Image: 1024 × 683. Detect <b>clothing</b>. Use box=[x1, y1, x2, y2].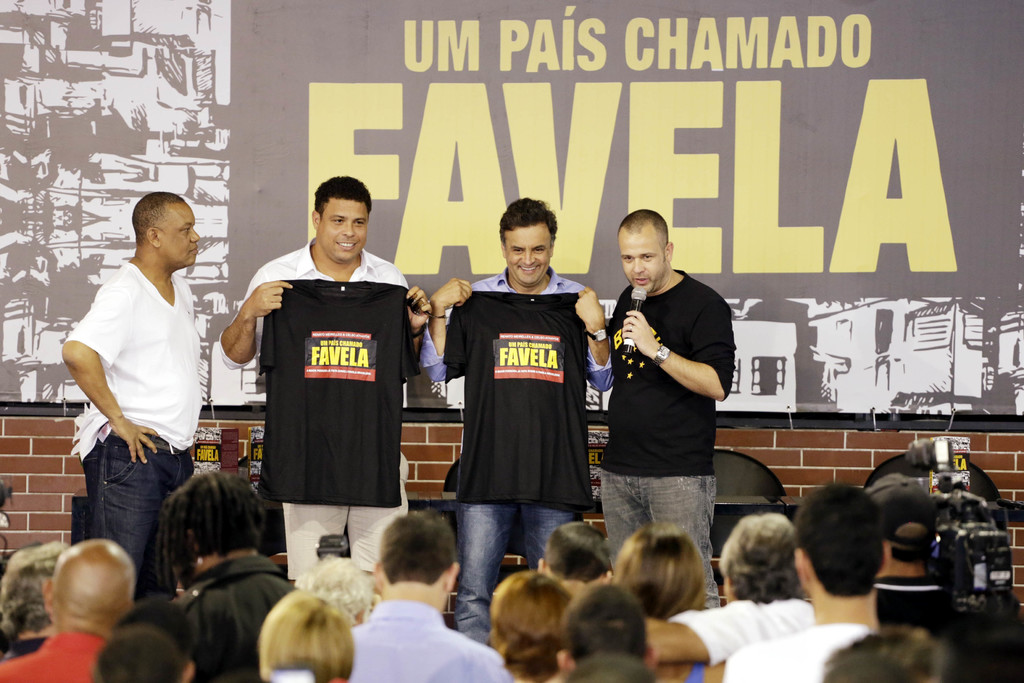
box=[676, 595, 808, 667].
